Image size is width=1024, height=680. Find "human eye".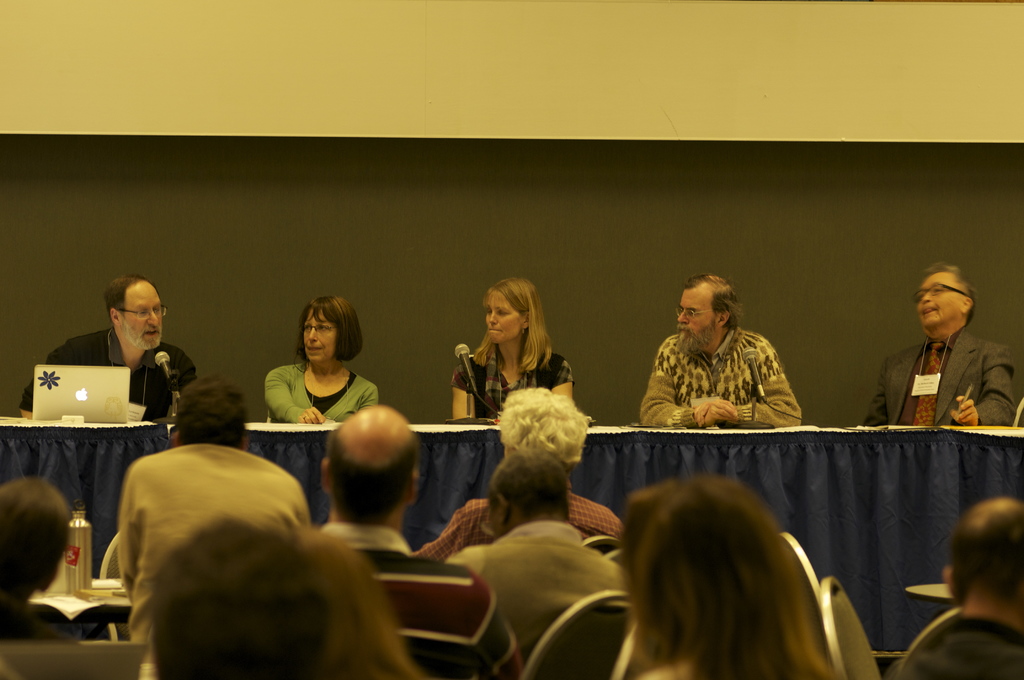
(x1=918, y1=295, x2=922, y2=302).
